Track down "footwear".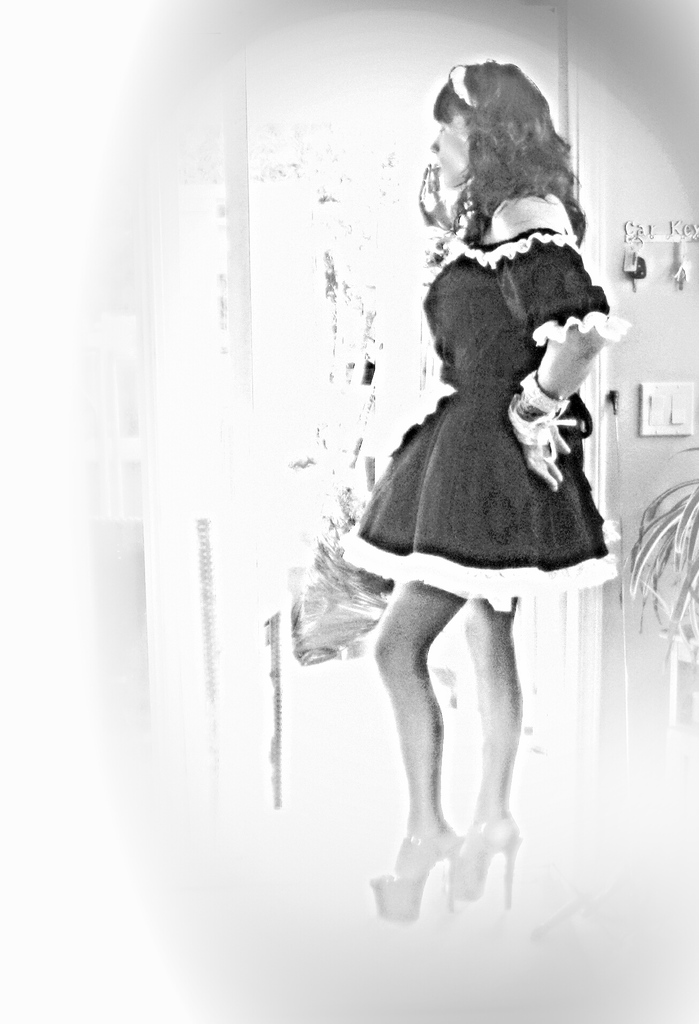
Tracked to 448 812 525 913.
